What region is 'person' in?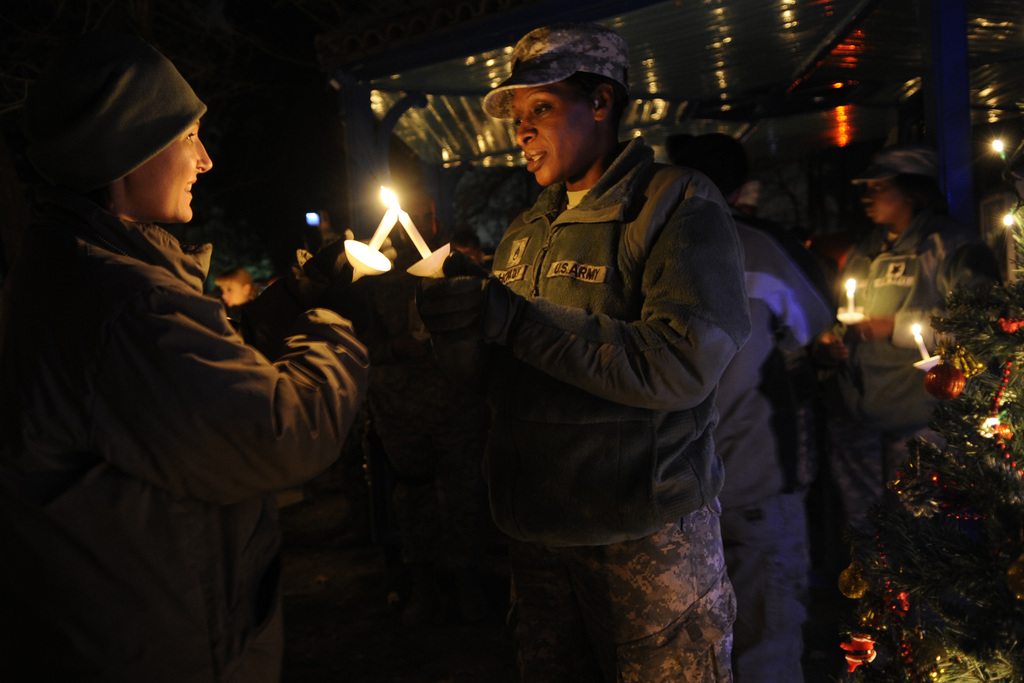
[722,138,804,682].
